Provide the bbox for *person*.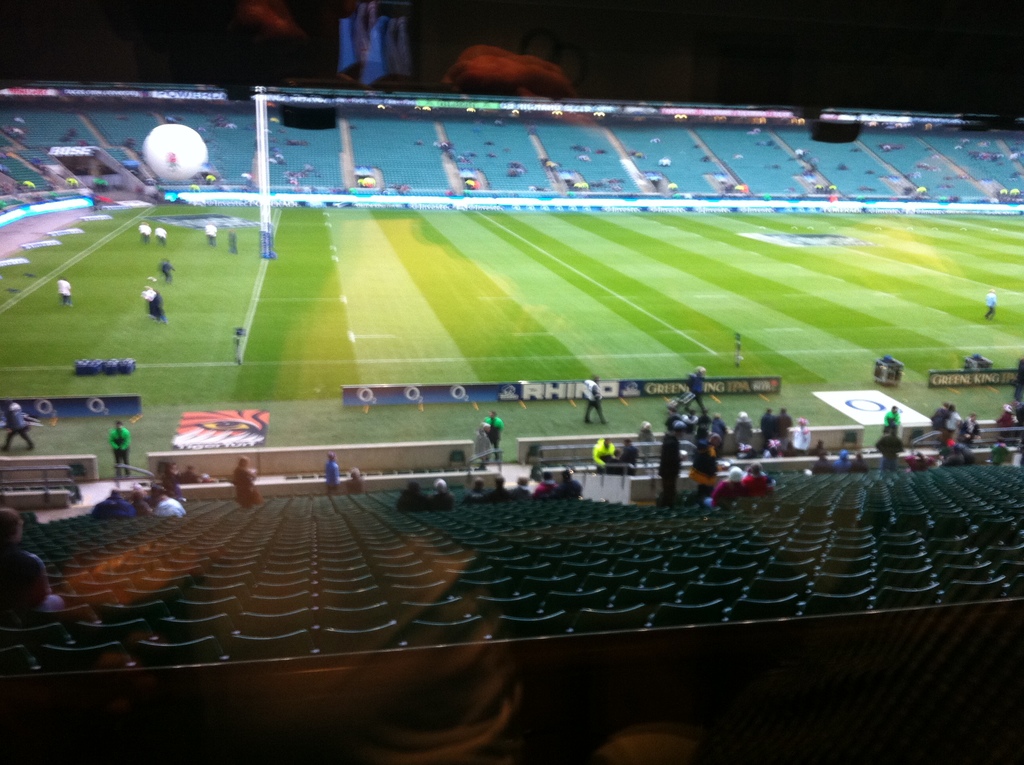
BBox(108, 420, 129, 476).
